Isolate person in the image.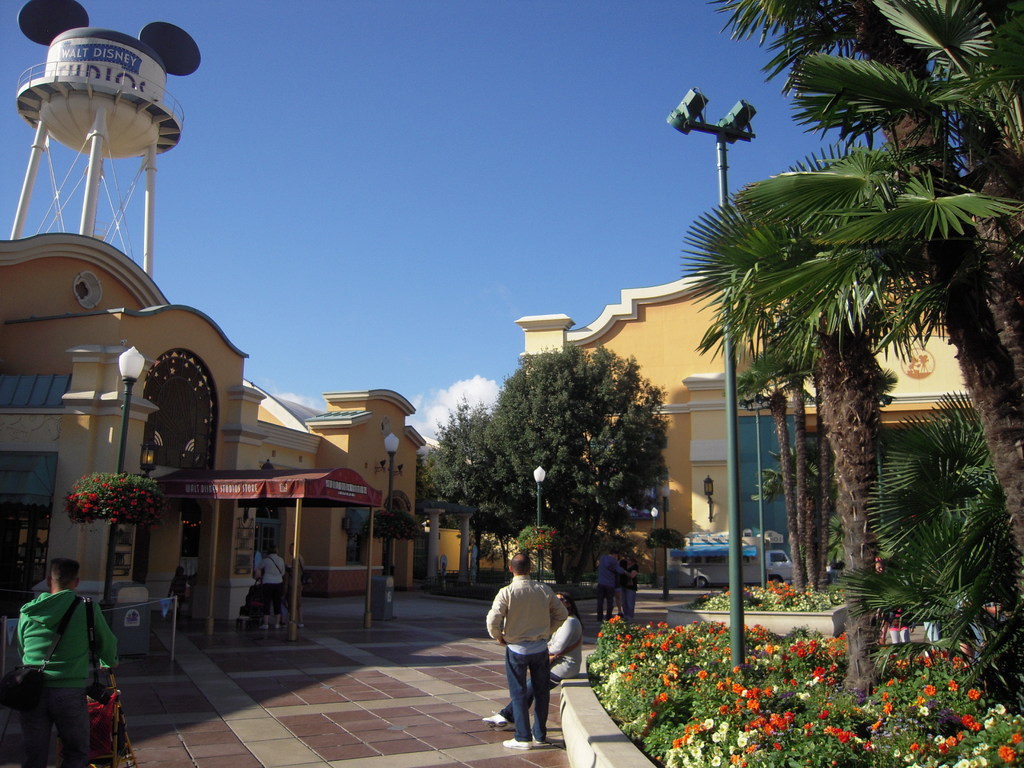
Isolated region: {"x1": 591, "y1": 550, "x2": 612, "y2": 628}.
